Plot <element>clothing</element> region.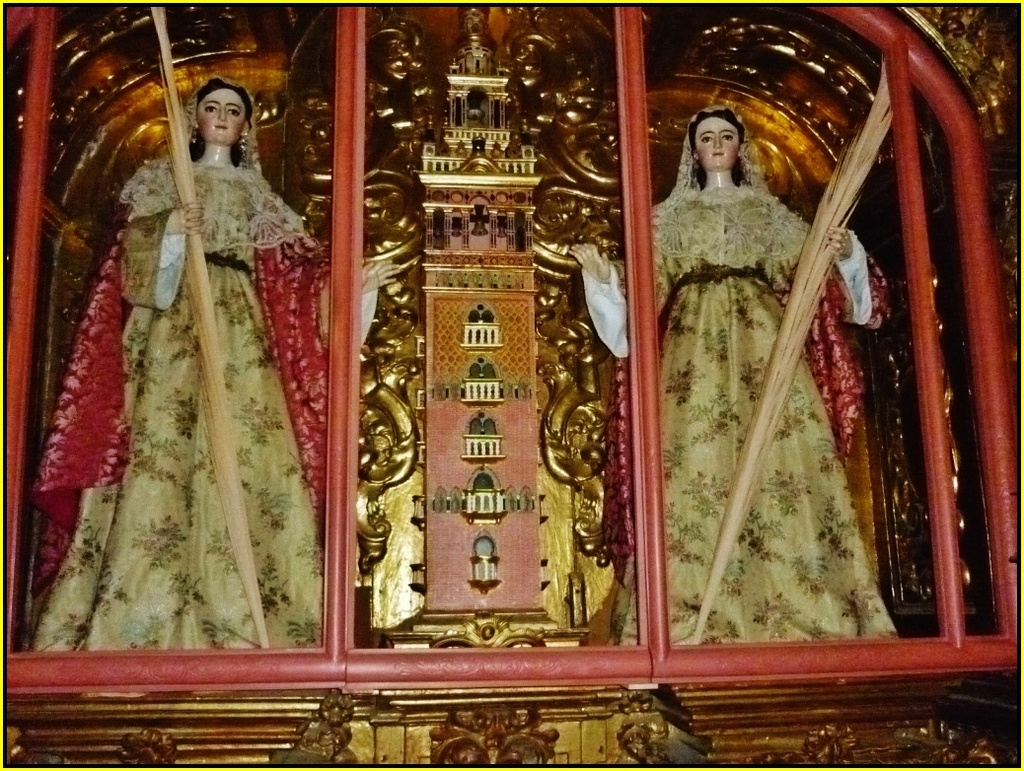
Plotted at (46,72,315,692).
